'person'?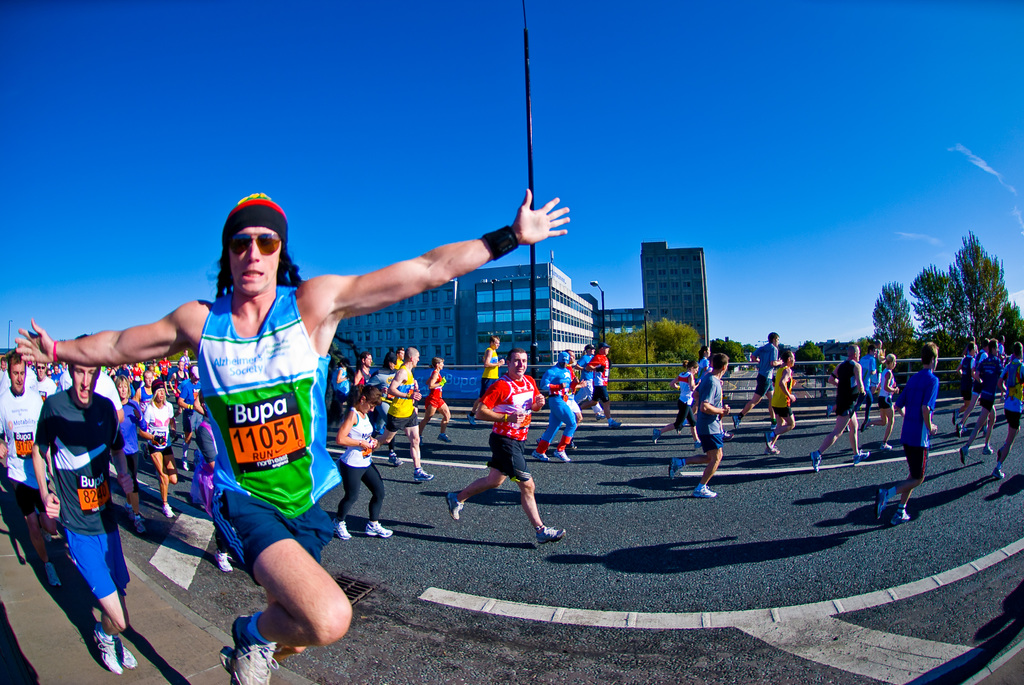
(x1=666, y1=354, x2=724, y2=488)
